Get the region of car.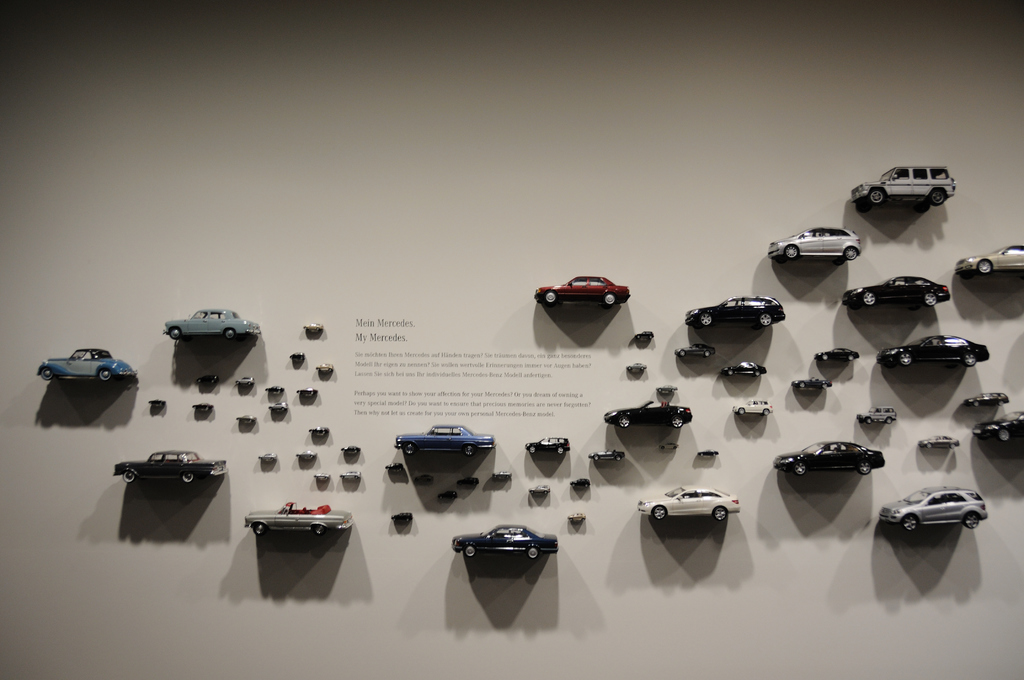
[855, 406, 897, 426].
